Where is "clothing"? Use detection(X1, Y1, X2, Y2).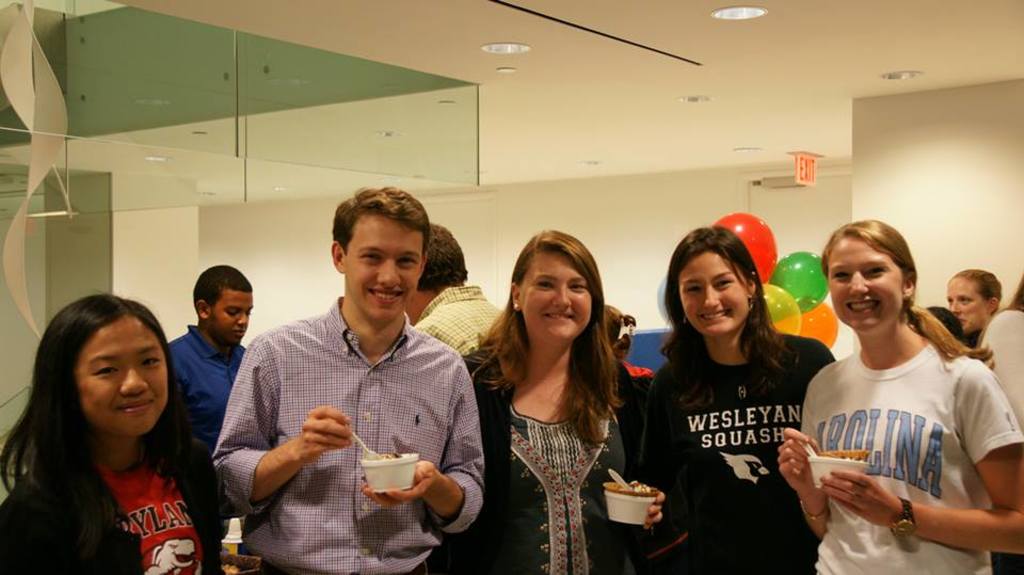
detection(164, 322, 251, 450).
